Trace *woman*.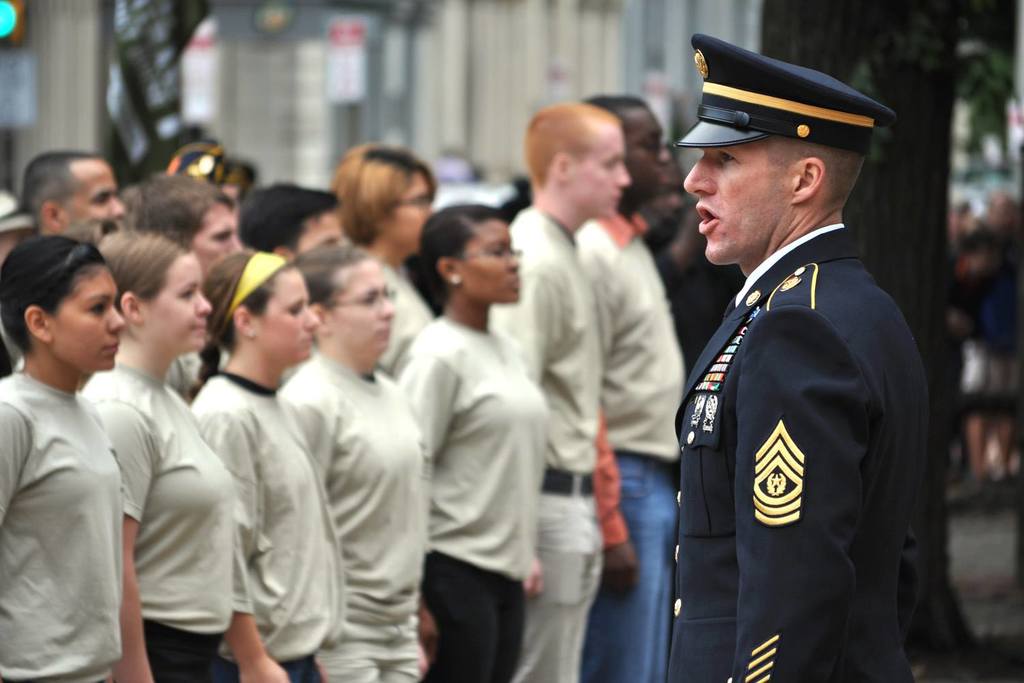
Traced to <bbox>68, 229, 248, 682</bbox>.
